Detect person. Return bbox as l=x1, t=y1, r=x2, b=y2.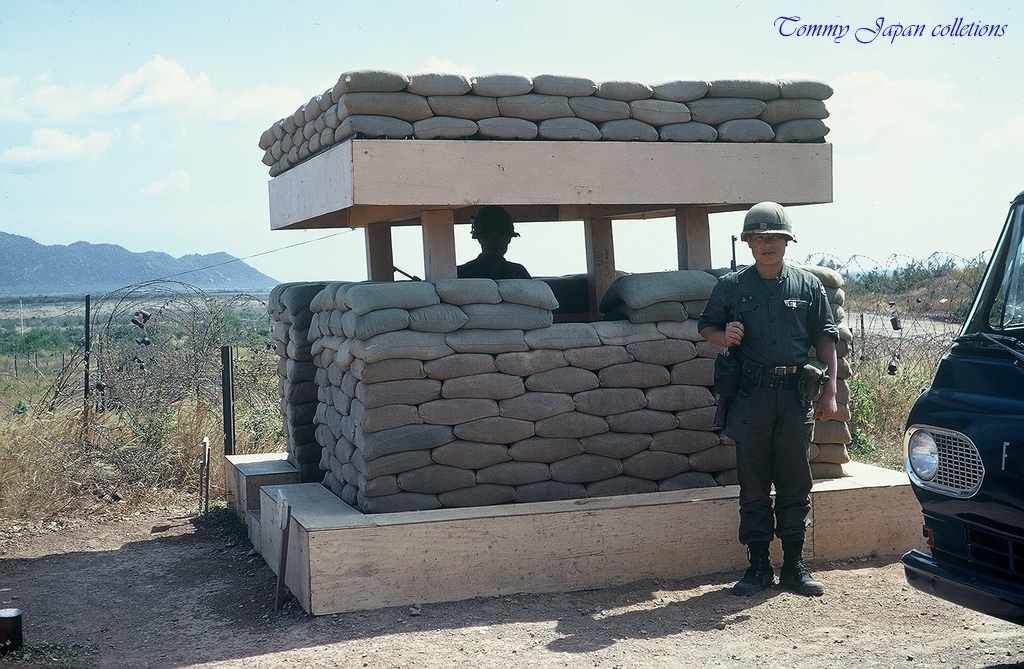
l=456, t=205, r=528, b=278.
